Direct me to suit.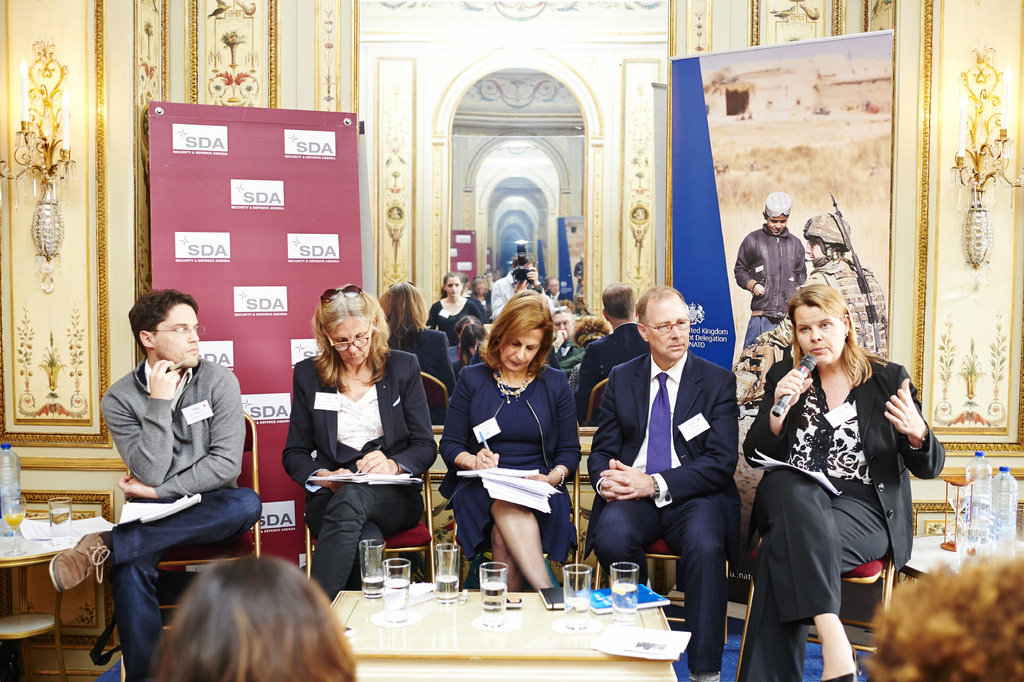
Direction: bbox(279, 345, 438, 603).
